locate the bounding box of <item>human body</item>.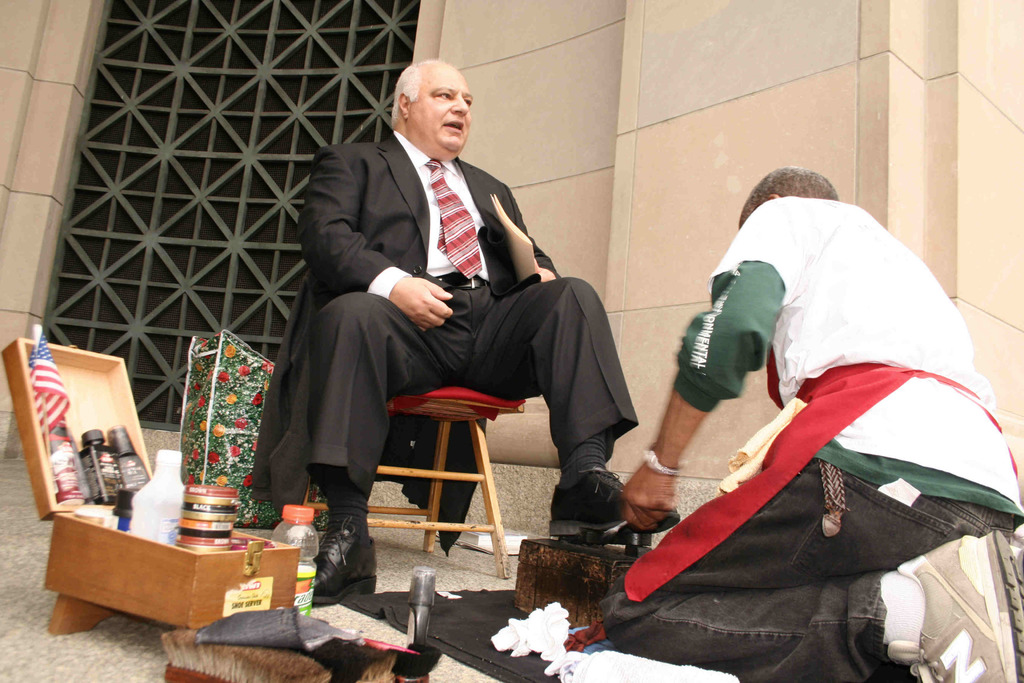
Bounding box: pyautogui.locateOnScreen(300, 58, 678, 604).
